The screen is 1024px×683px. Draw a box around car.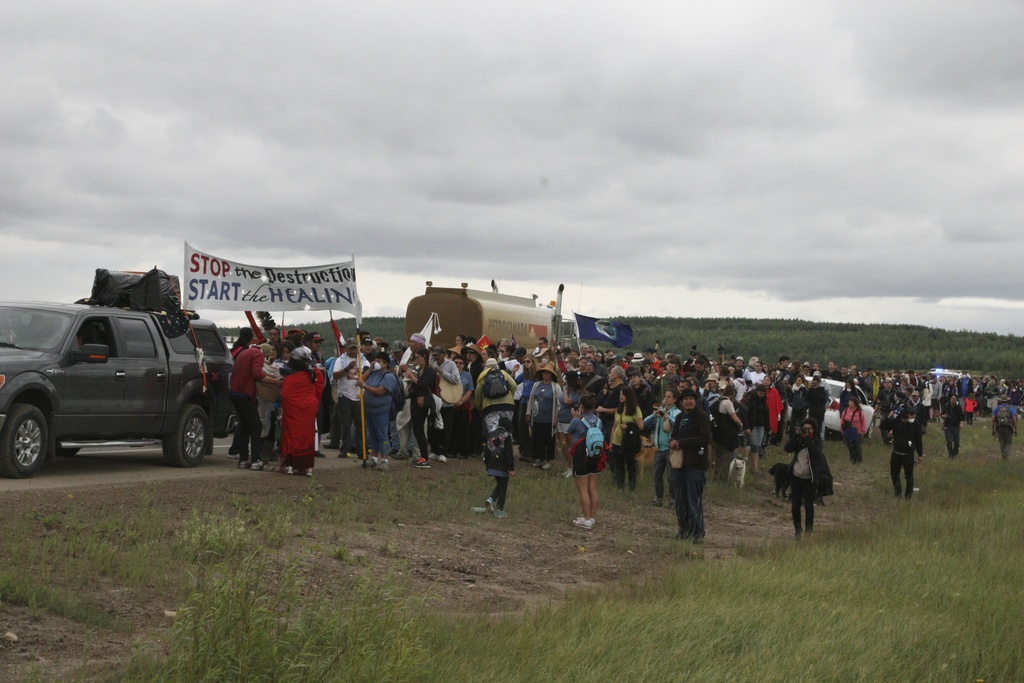
bbox=(781, 378, 877, 447).
